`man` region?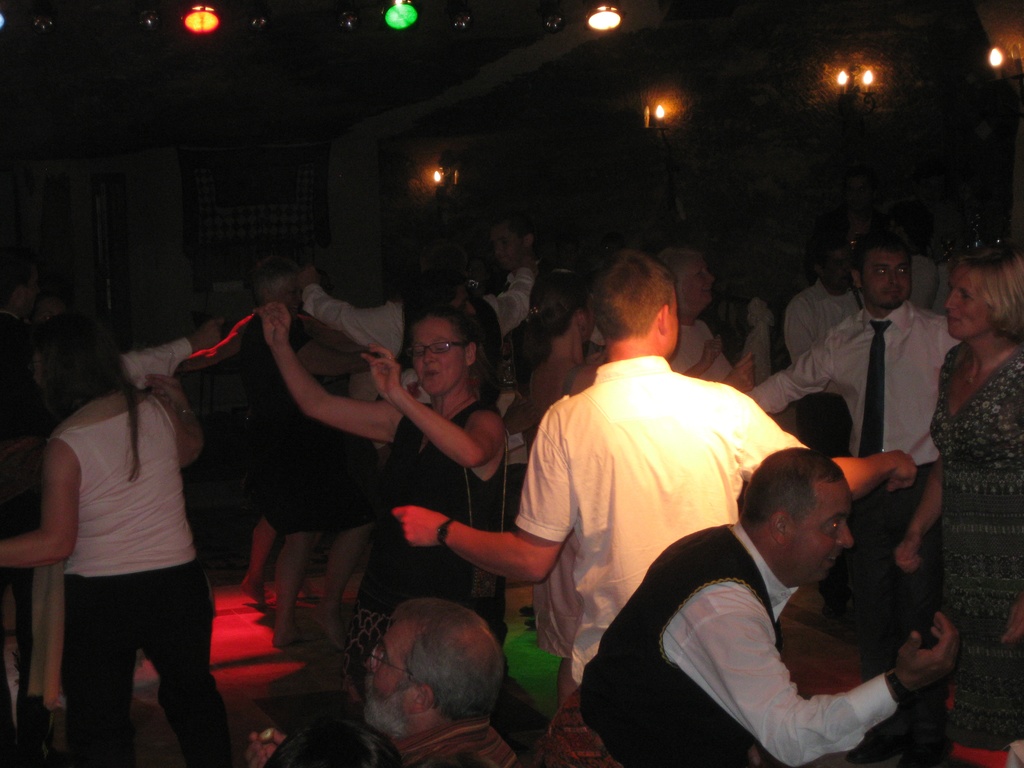
detection(743, 234, 958, 502)
